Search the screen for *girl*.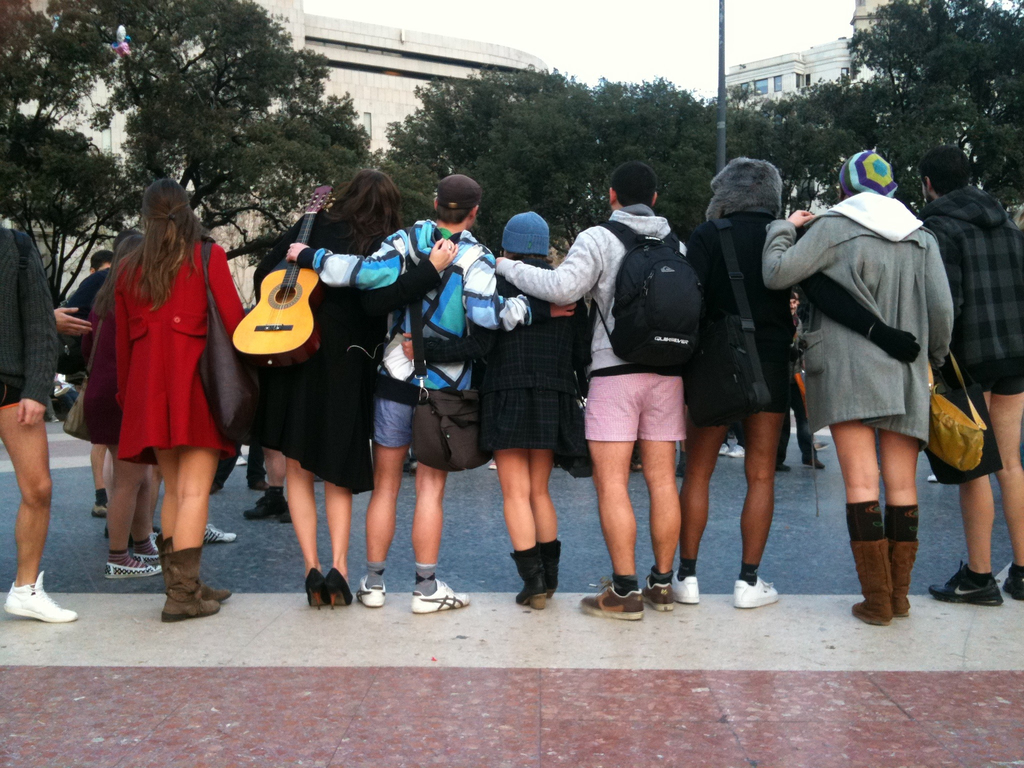
Found at 248/157/465/611.
